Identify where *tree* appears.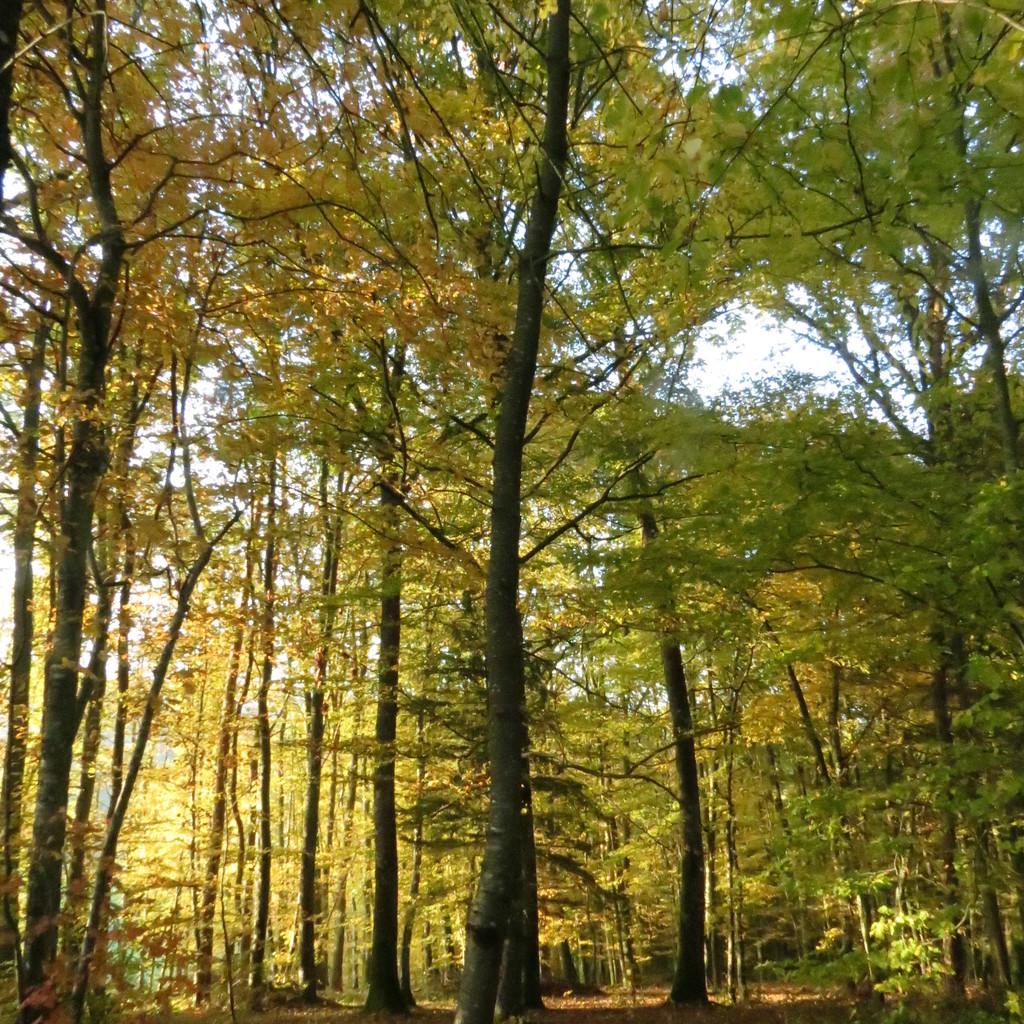
Appears at [516,591,600,984].
